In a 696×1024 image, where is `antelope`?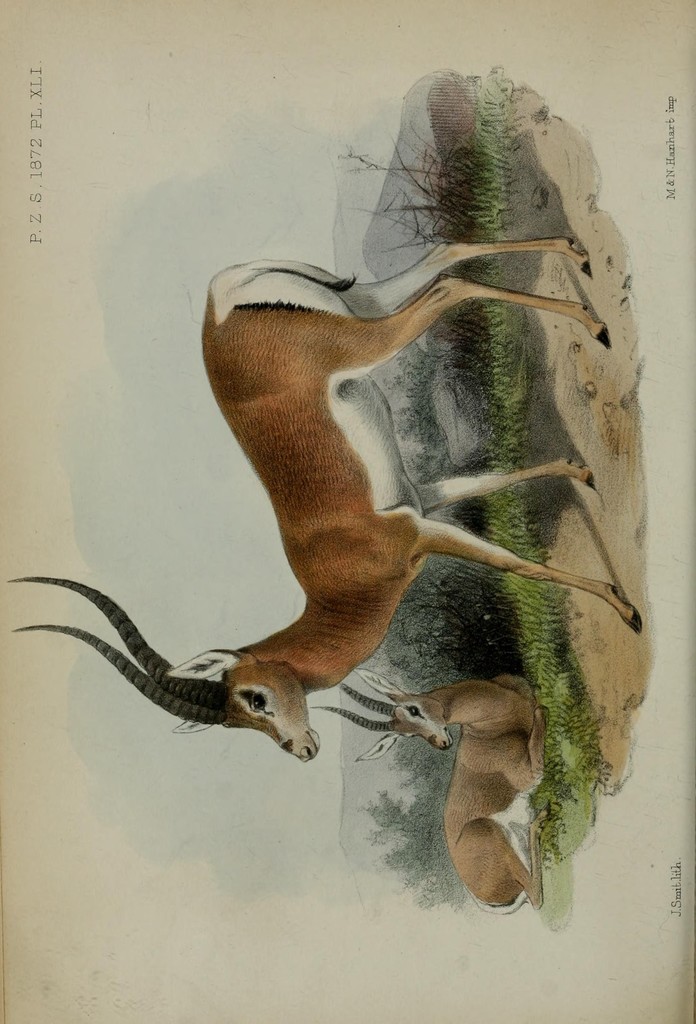
[x1=10, y1=232, x2=637, y2=762].
